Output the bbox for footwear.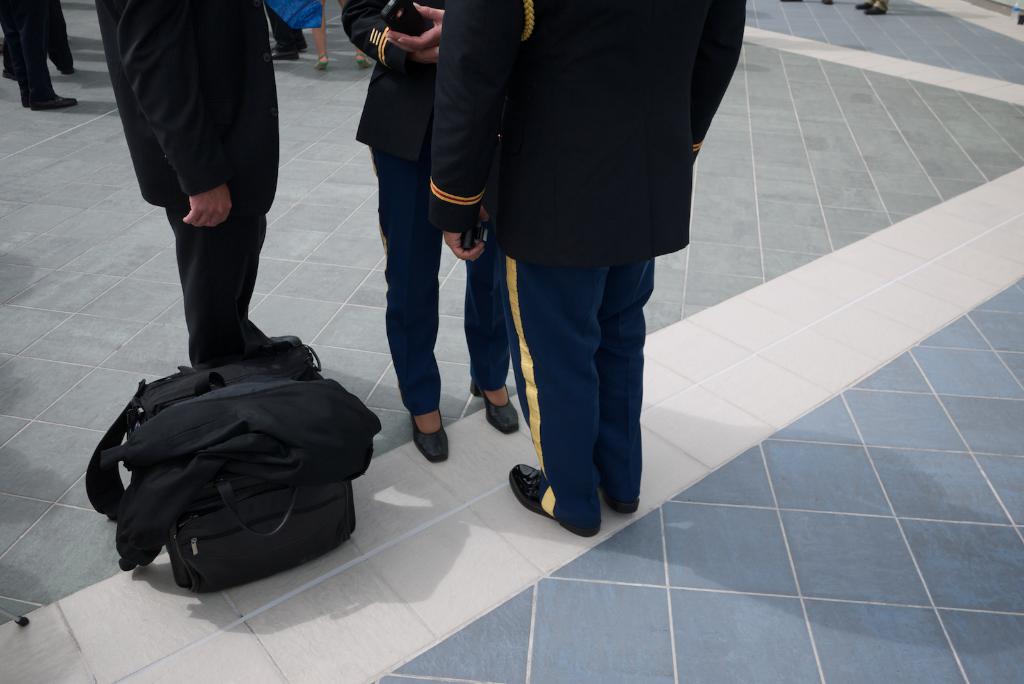
bbox=[352, 54, 371, 70].
